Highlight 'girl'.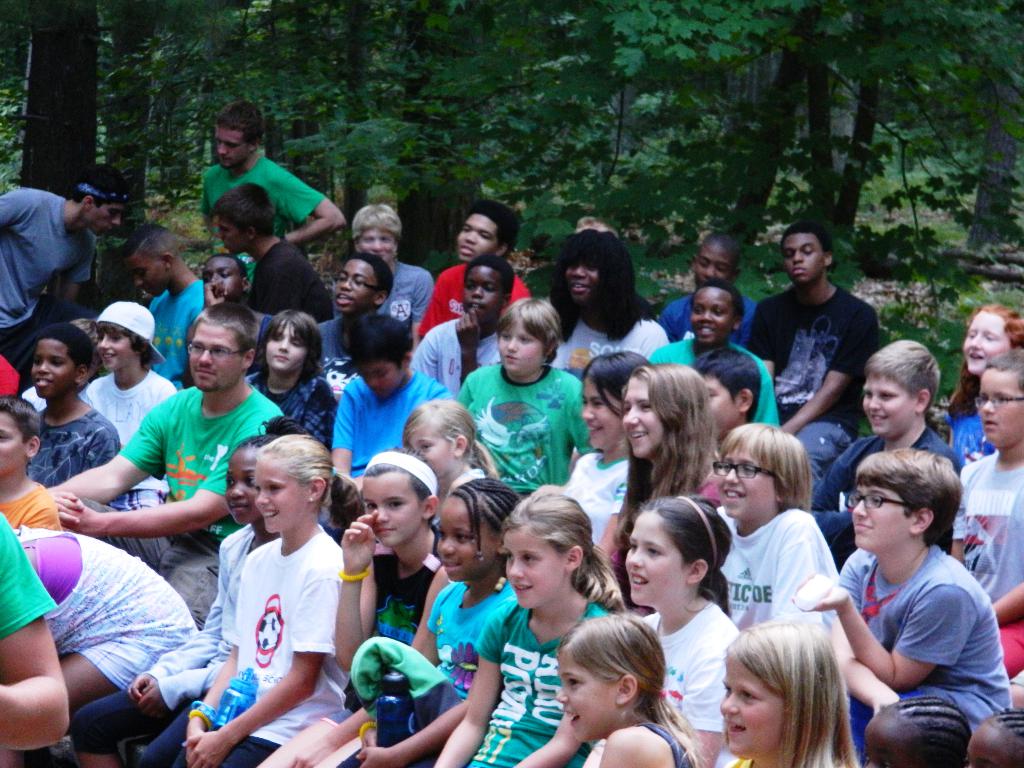
Highlighted region: l=623, t=499, r=738, b=767.
